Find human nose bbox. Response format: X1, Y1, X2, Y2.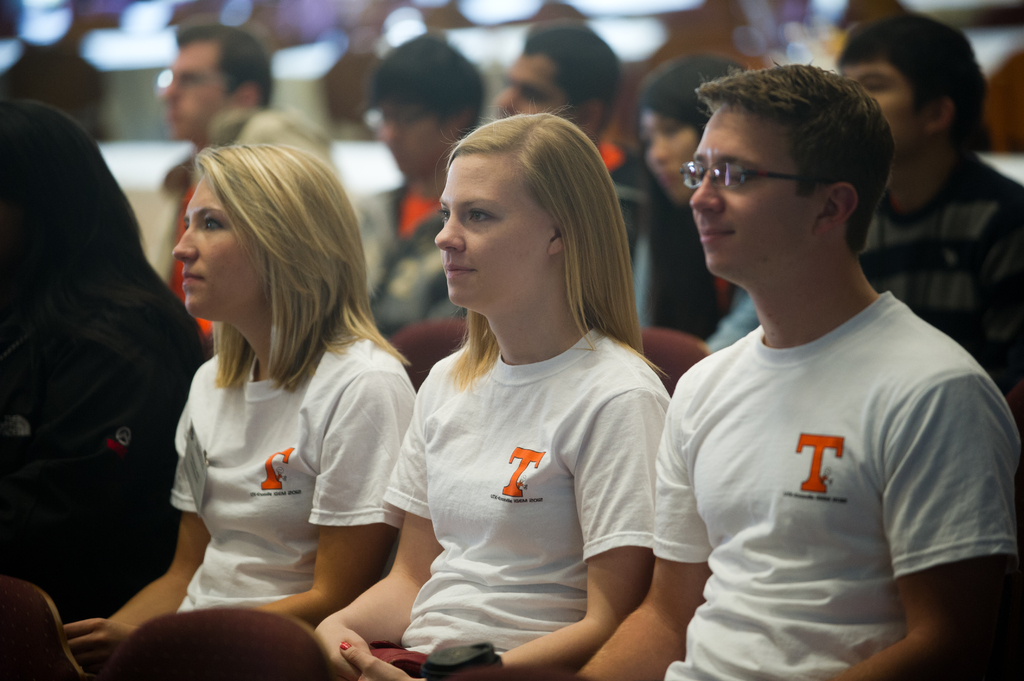
153, 79, 177, 109.
